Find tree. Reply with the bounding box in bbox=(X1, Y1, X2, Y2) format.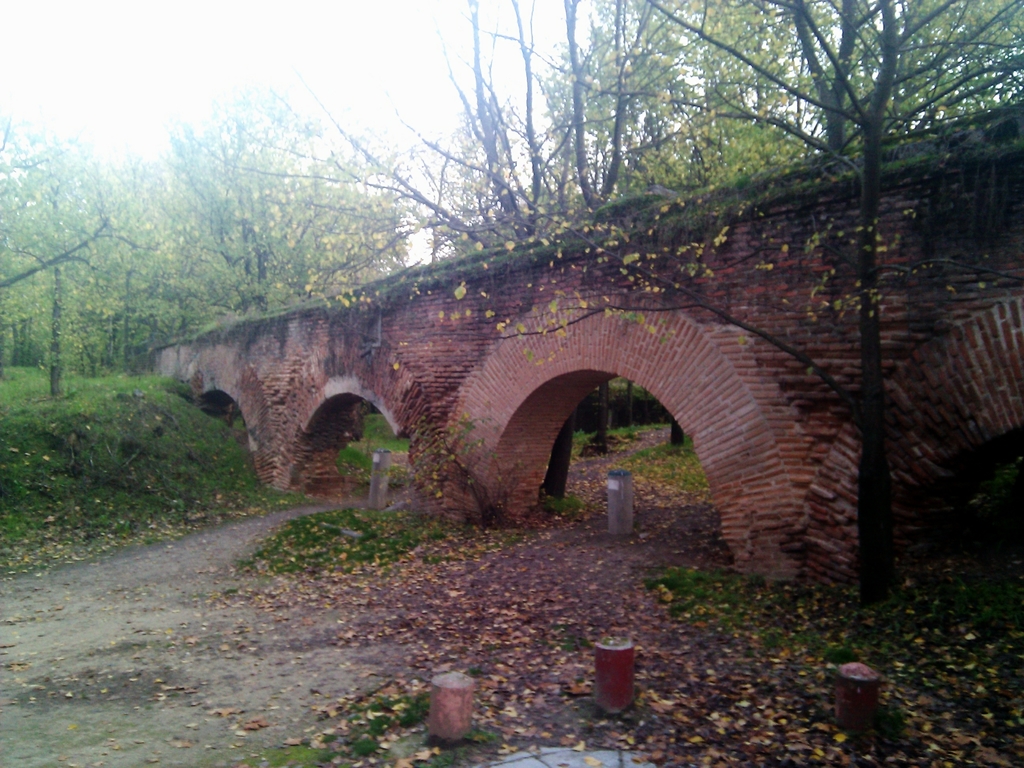
bbox=(269, 0, 659, 262).
